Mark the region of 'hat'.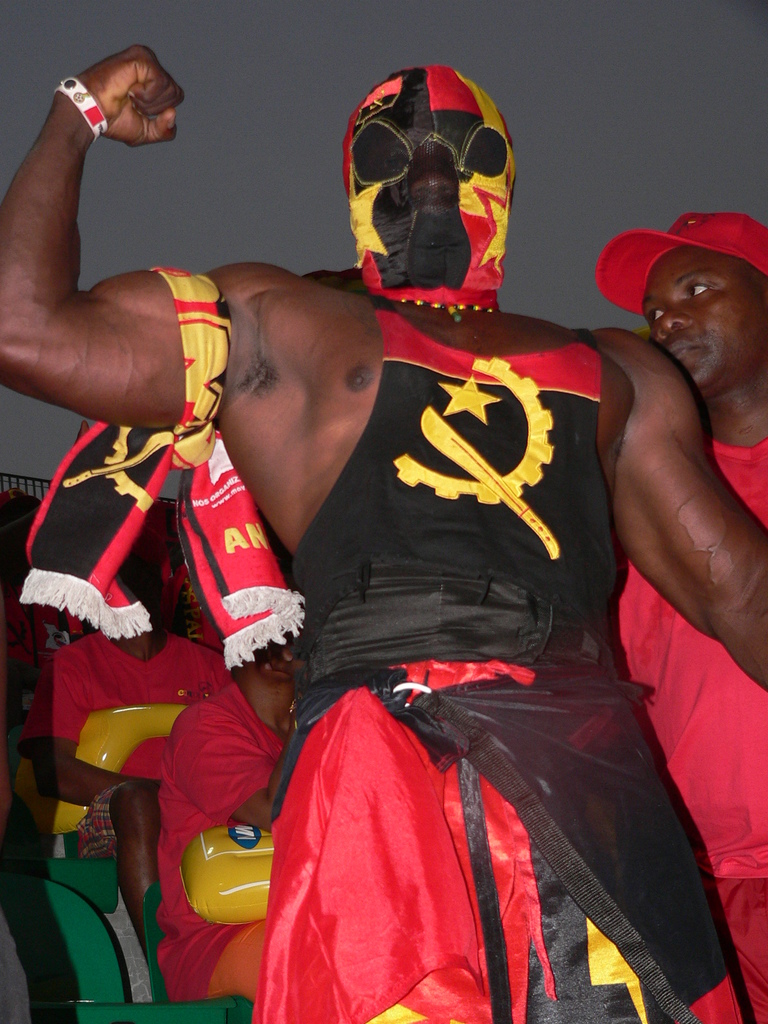
Region: <region>596, 212, 767, 316</region>.
